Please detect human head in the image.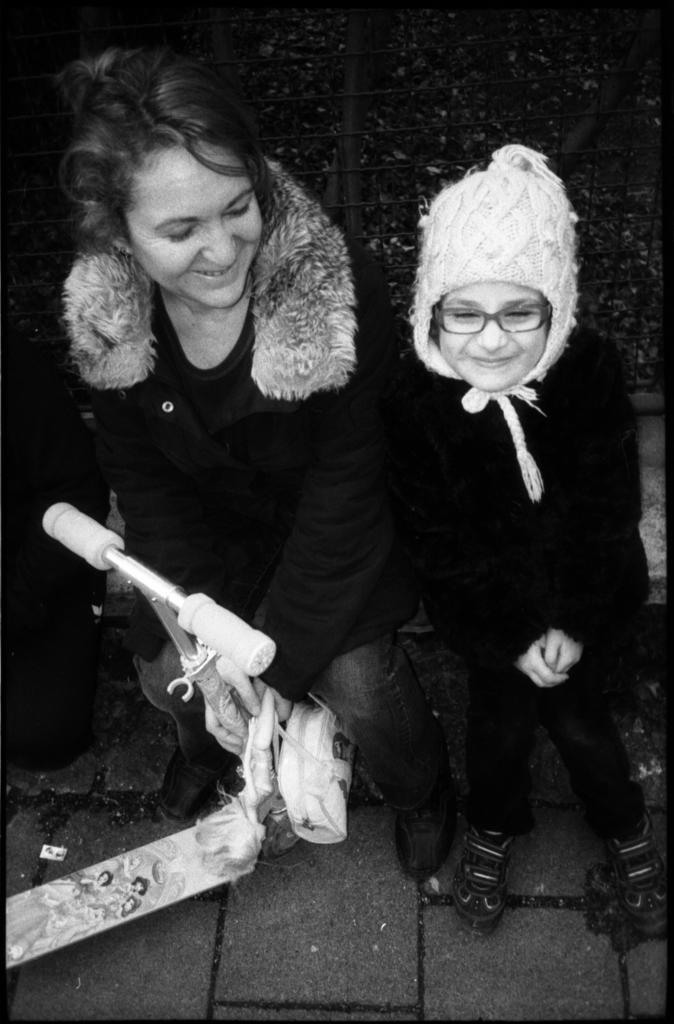
bbox=[435, 169, 554, 395].
